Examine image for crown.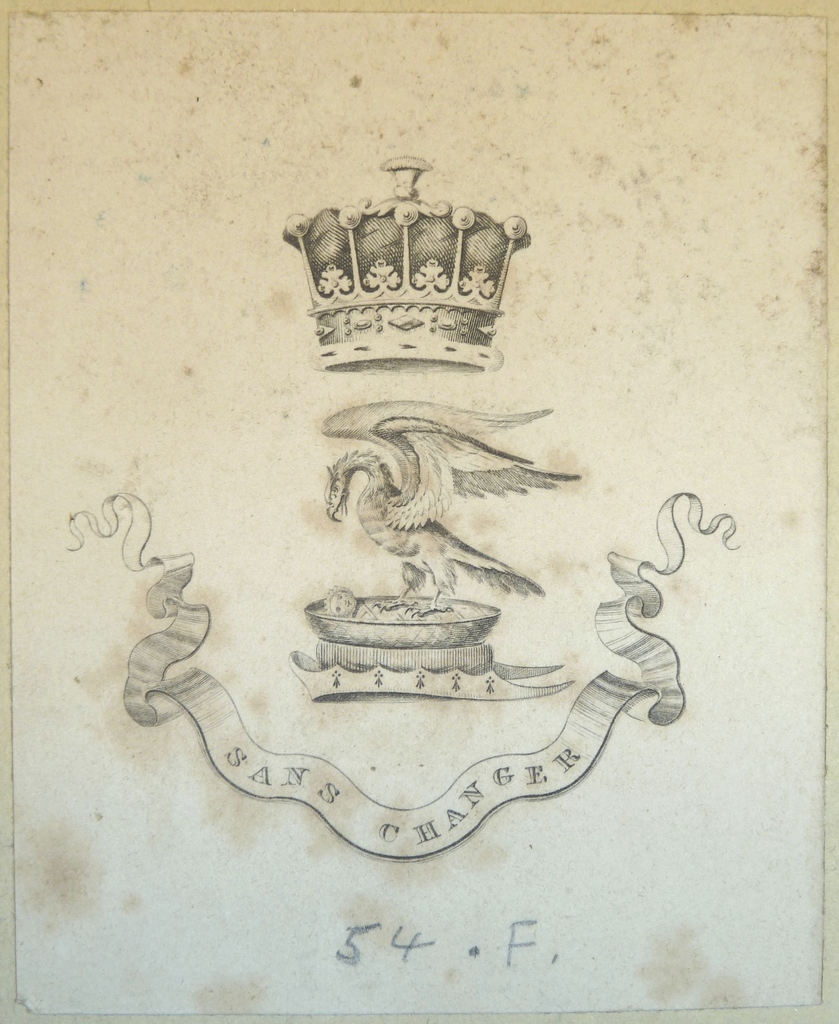
Examination result: 279:155:532:372.
